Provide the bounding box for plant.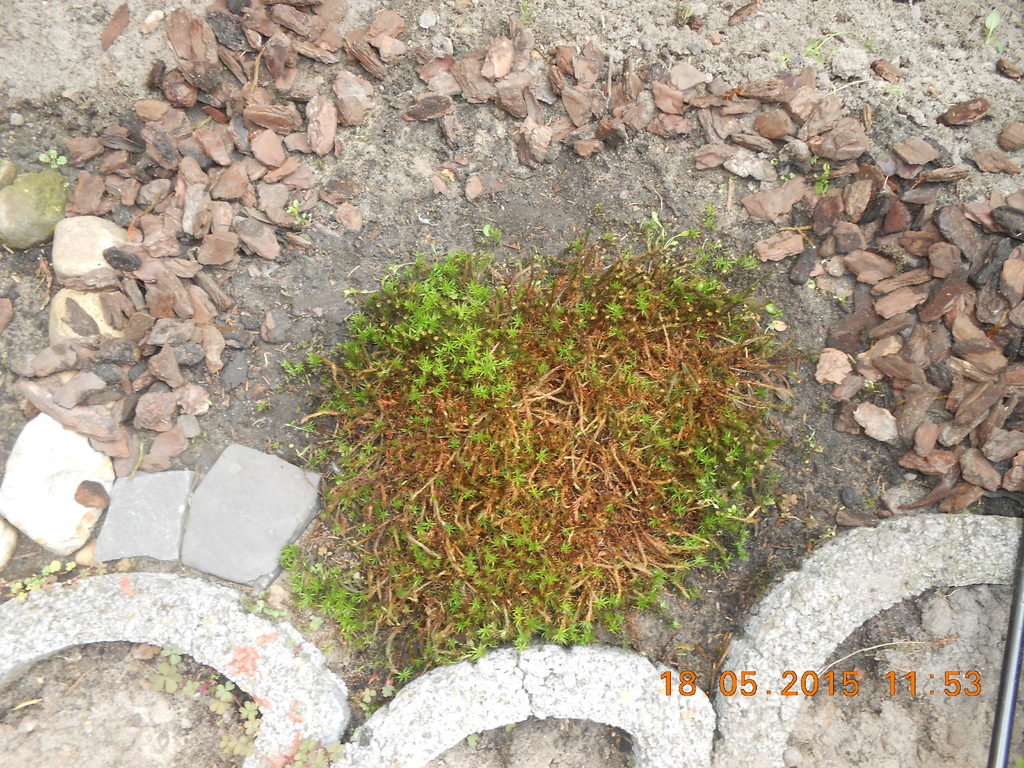
[774,51,791,67].
